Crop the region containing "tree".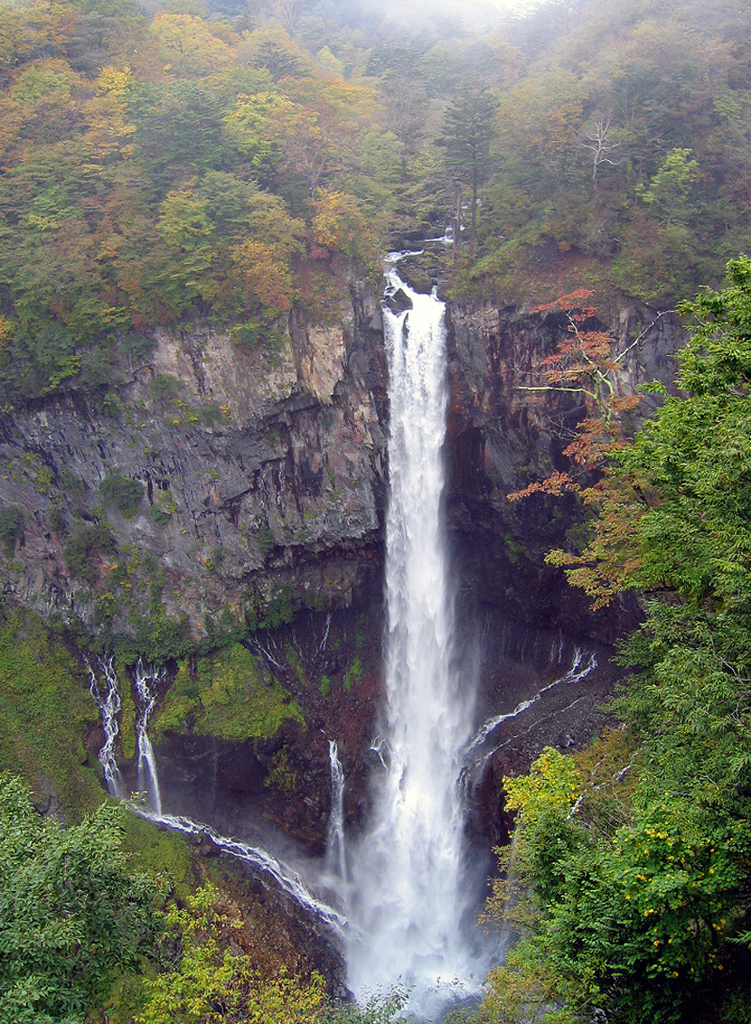
Crop region: 486, 250, 750, 1021.
